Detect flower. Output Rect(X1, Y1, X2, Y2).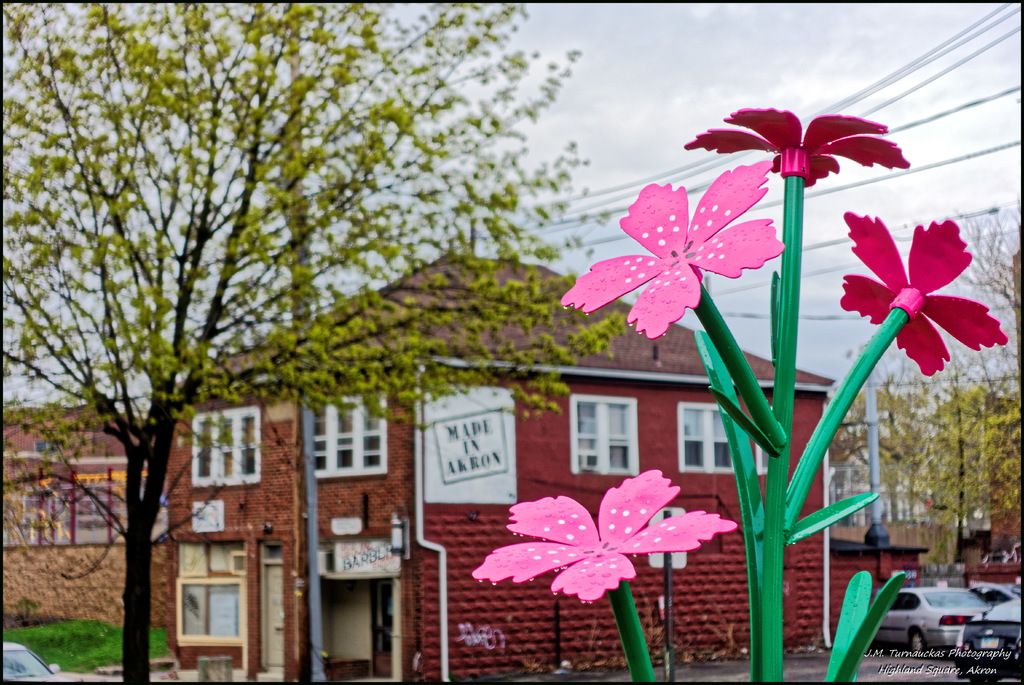
Rect(503, 478, 731, 613).
